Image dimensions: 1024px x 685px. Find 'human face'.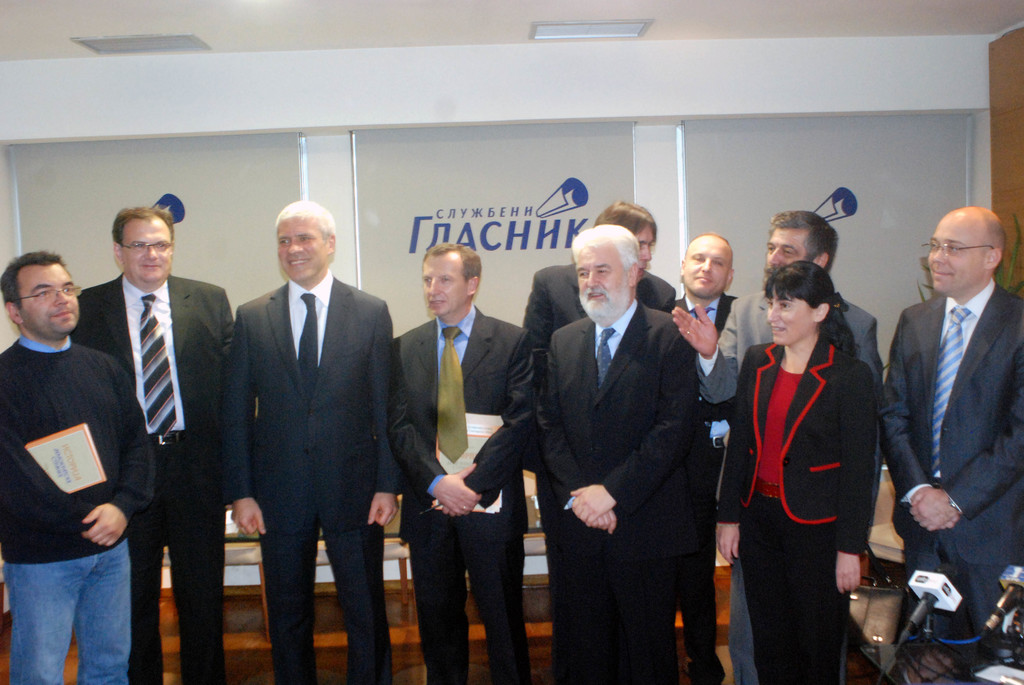
(575,240,628,313).
